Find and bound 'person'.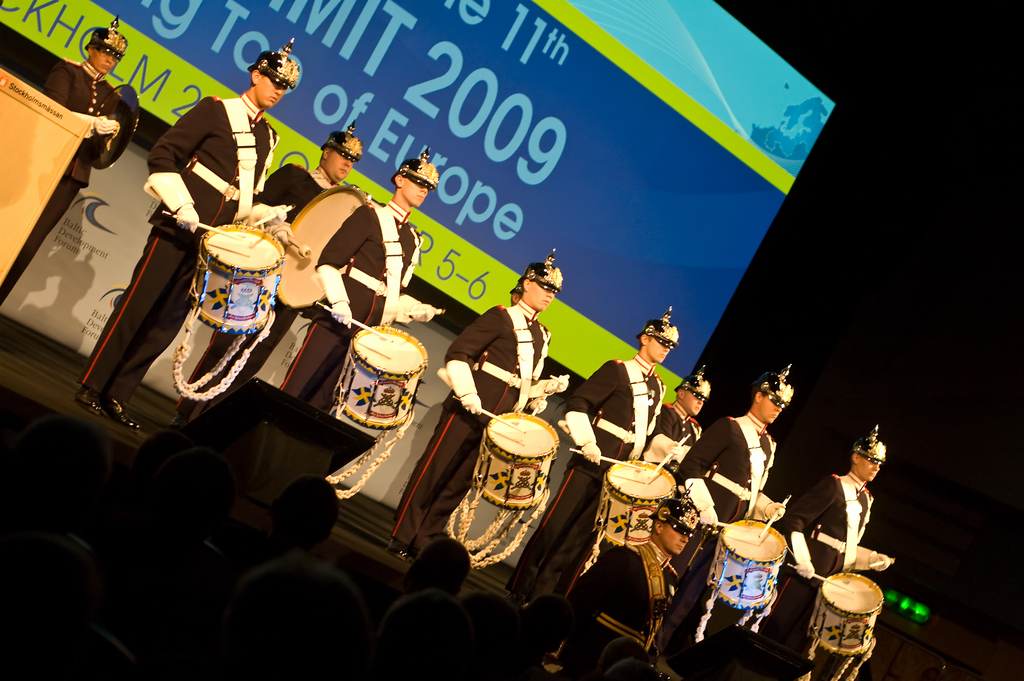
Bound: x1=182 y1=114 x2=383 y2=436.
